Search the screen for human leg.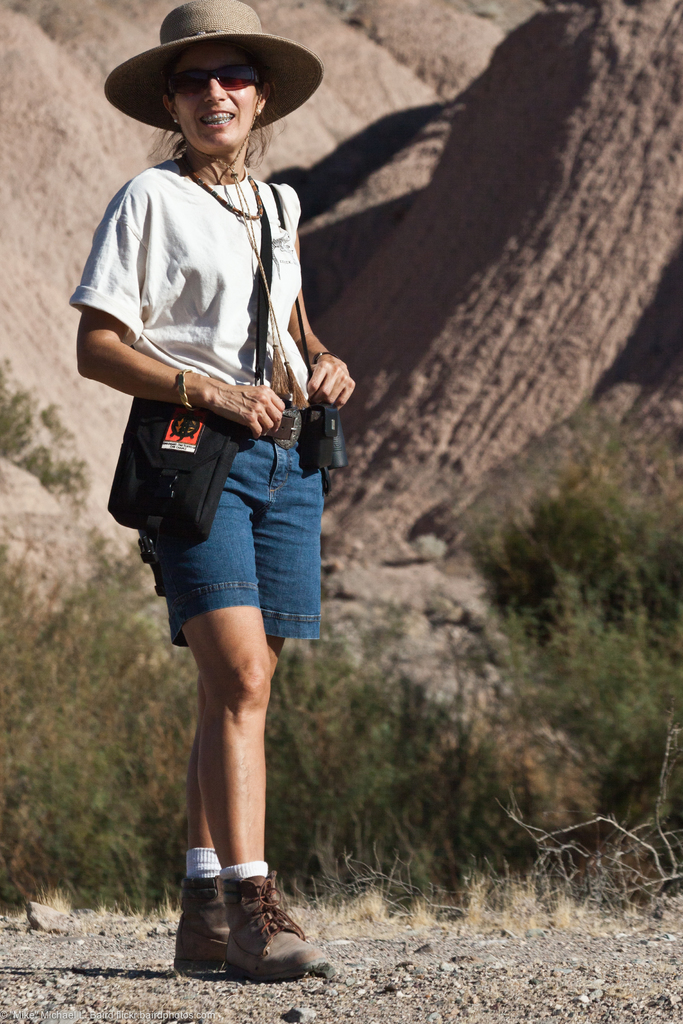
Found at bbox(150, 447, 318, 986).
